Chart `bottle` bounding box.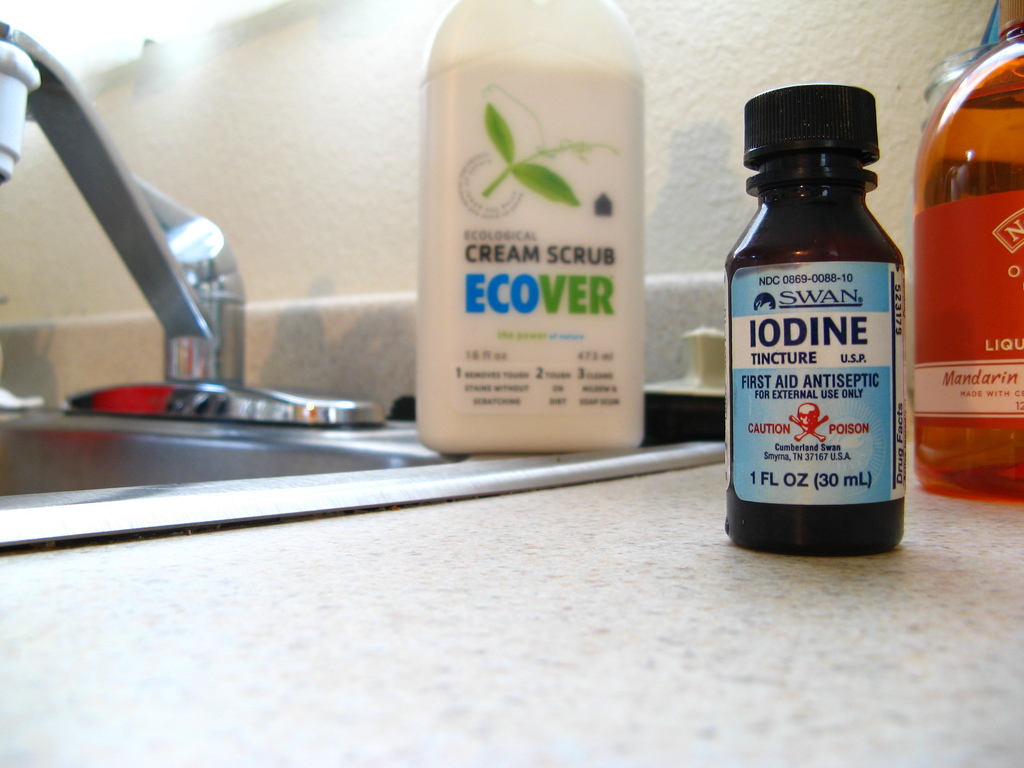
Charted: <bbox>712, 69, 911, 541</bbox>.
